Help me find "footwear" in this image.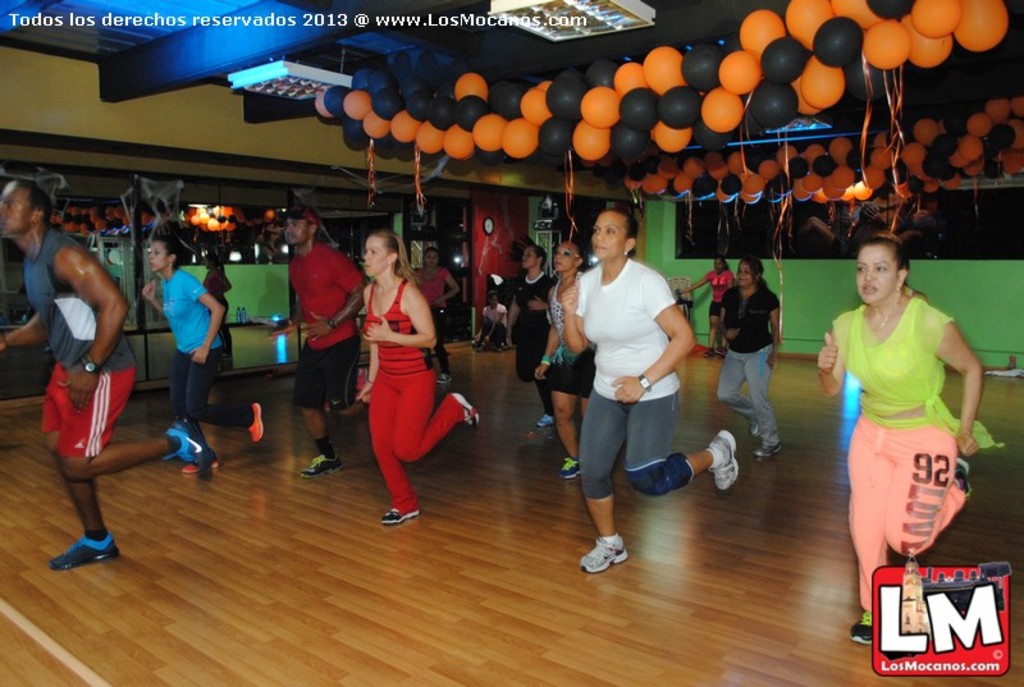
Found it: <bbox>850, 613, 876, 647</bbox>.
